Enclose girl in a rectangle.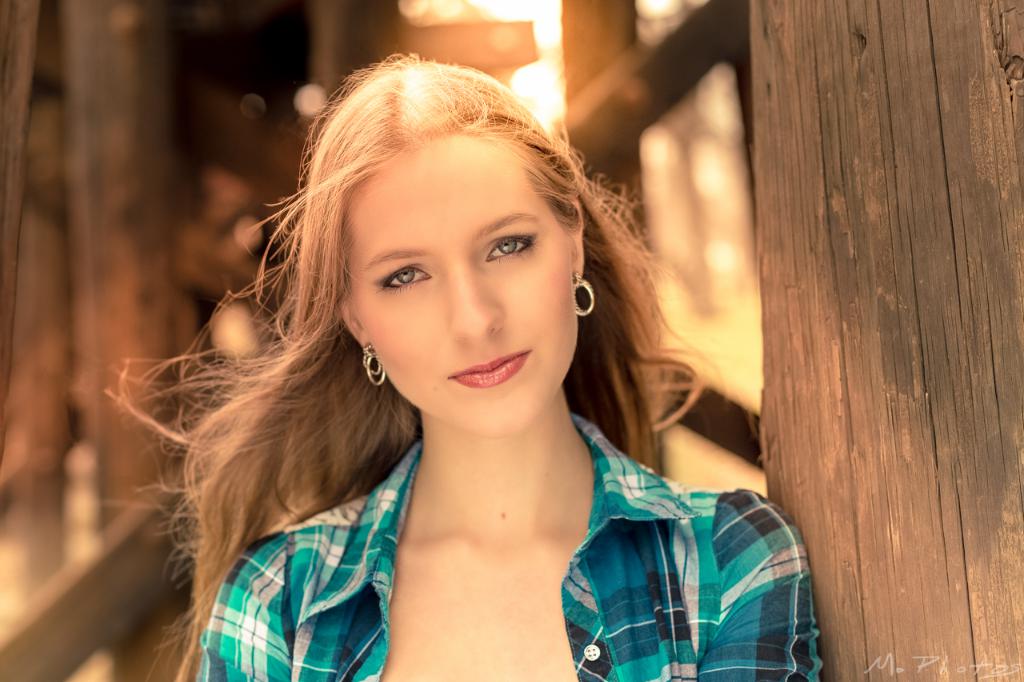
95 48 835 681.
